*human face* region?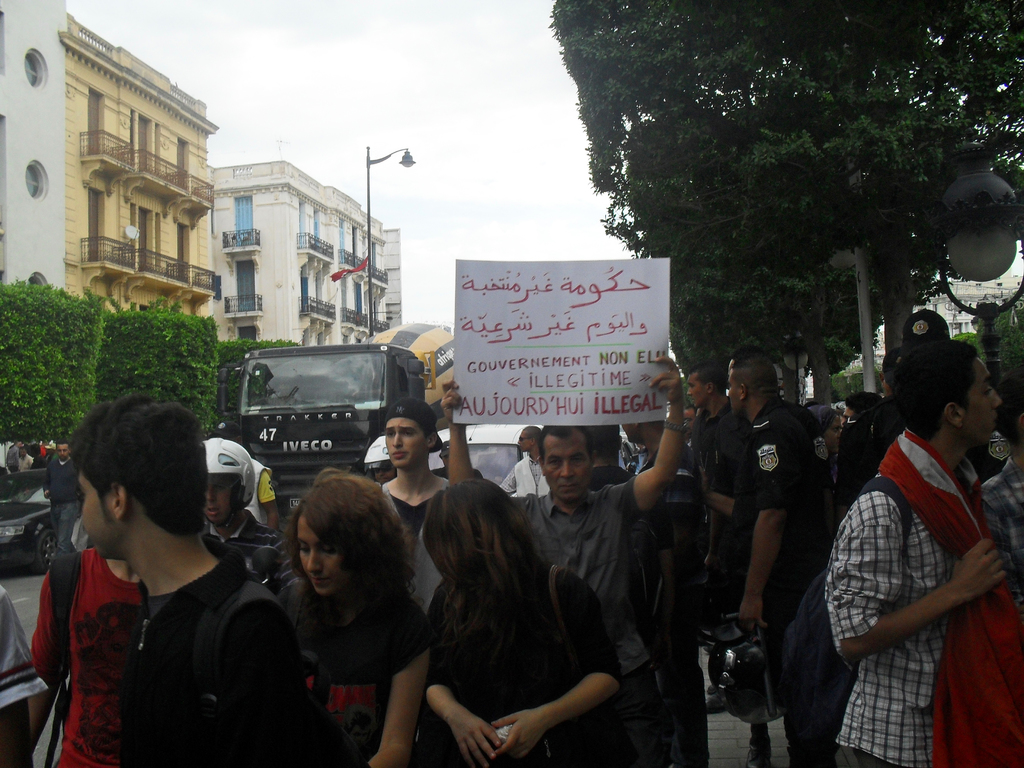
select_region(56, 442, 69, 461)
